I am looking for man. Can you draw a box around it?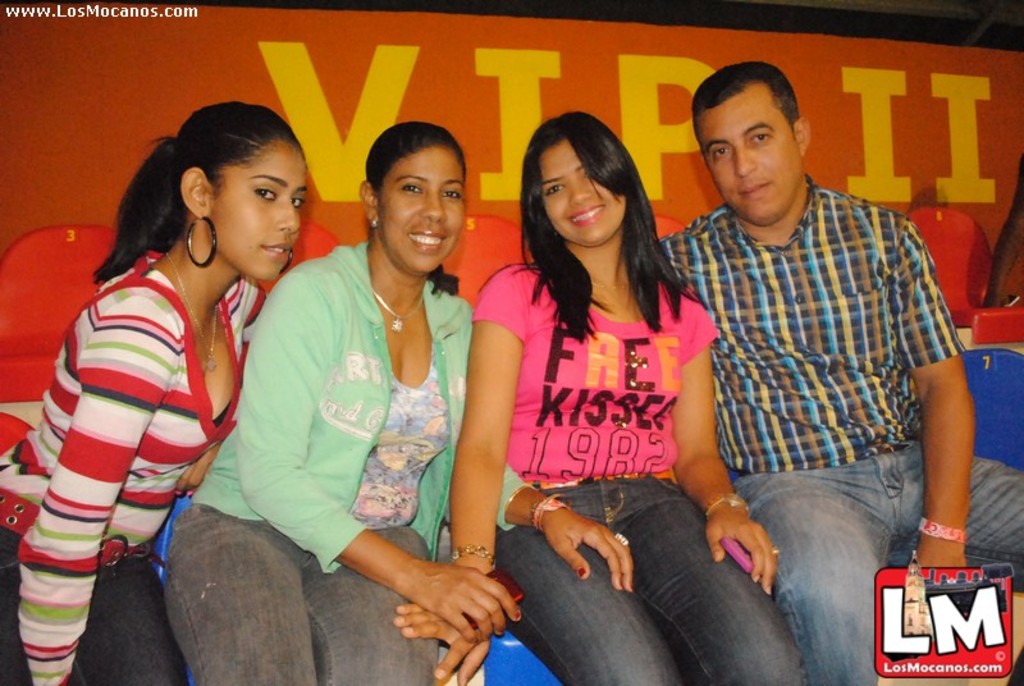
Sure, the bounding box is {"left": 649, "top": 60, "right": 964, "bottom": 648}.
